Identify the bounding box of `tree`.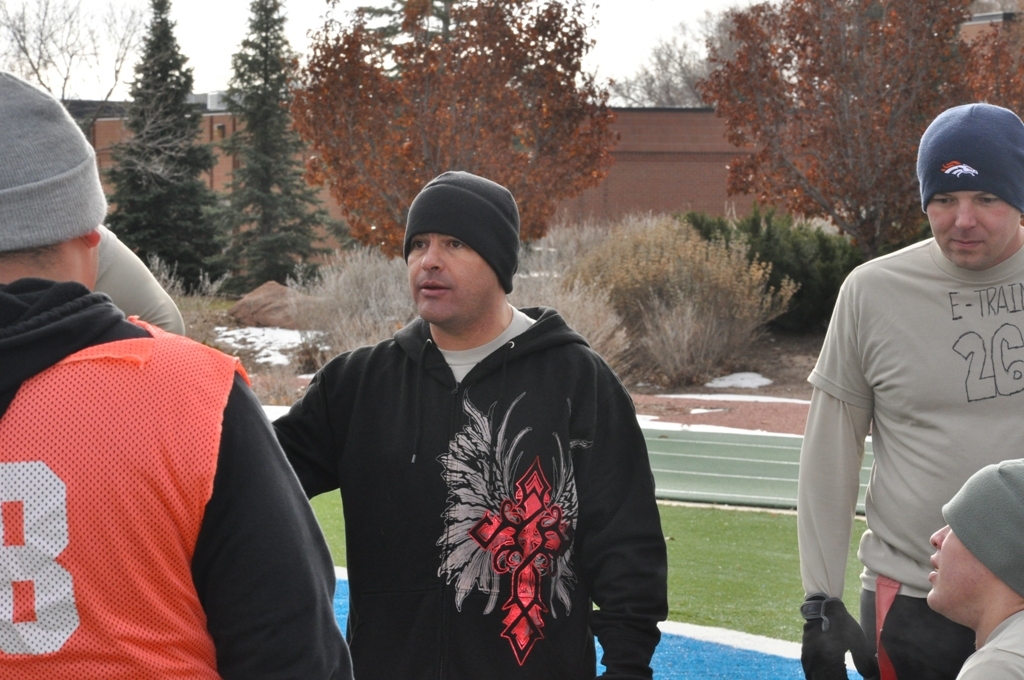
<box>0,0,155,135</box>.
